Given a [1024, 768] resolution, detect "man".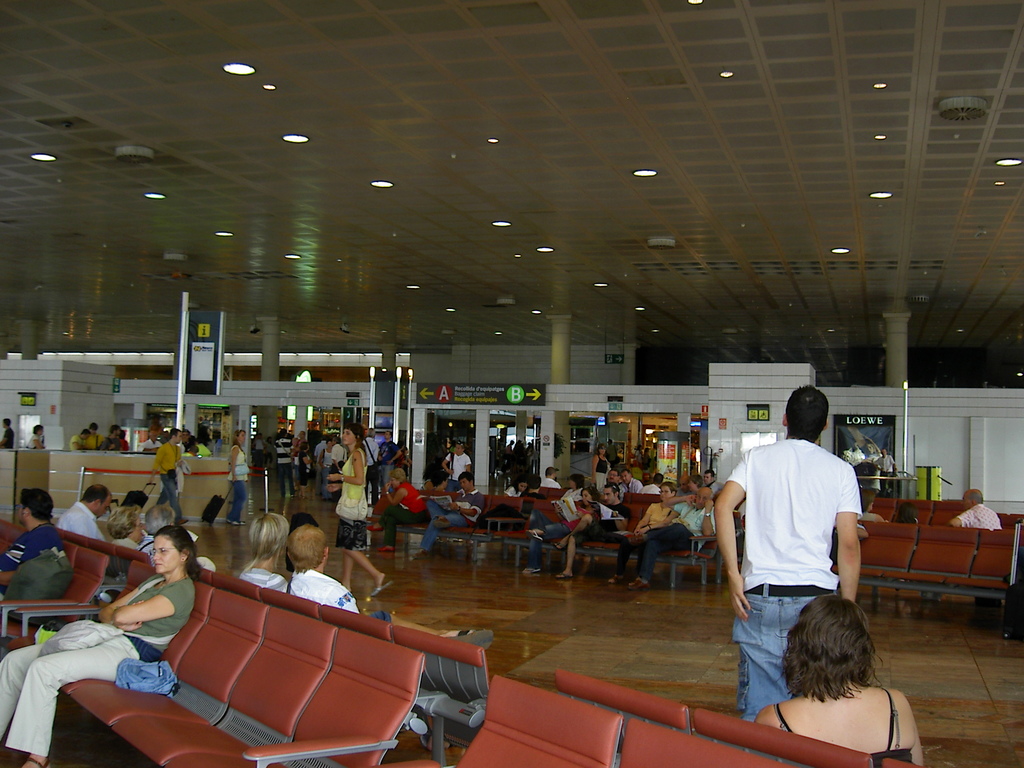
720:382:855:726.
